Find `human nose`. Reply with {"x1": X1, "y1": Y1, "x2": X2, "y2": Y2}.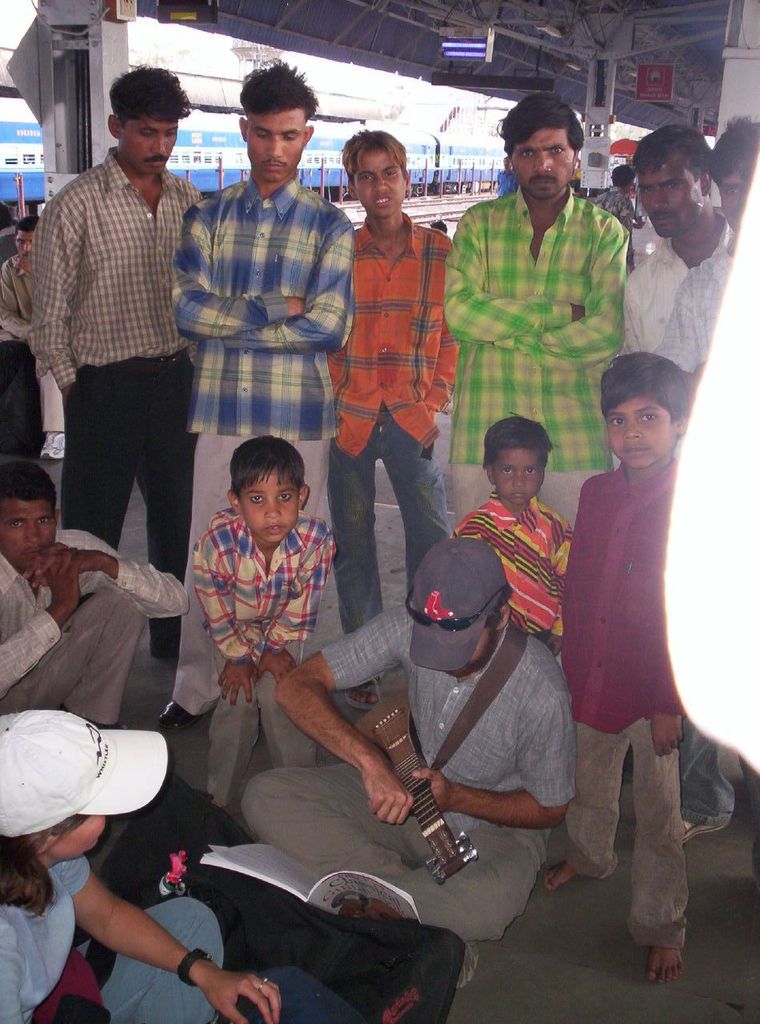
{"x1": 511, "y1": 474, "x2": 524, "y2": 488}.
